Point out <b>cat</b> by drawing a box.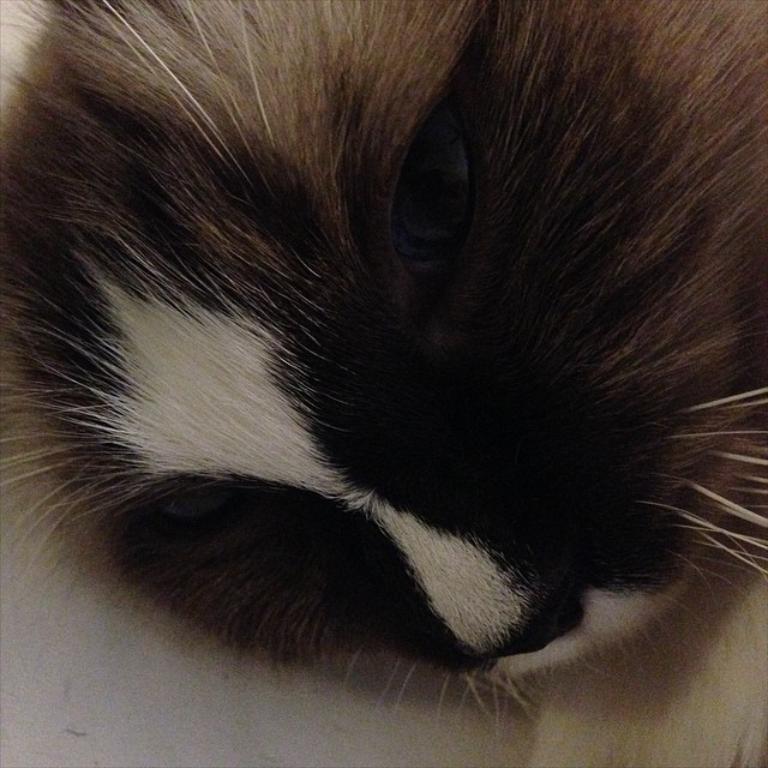
crop(0, 0, 767, 752).
